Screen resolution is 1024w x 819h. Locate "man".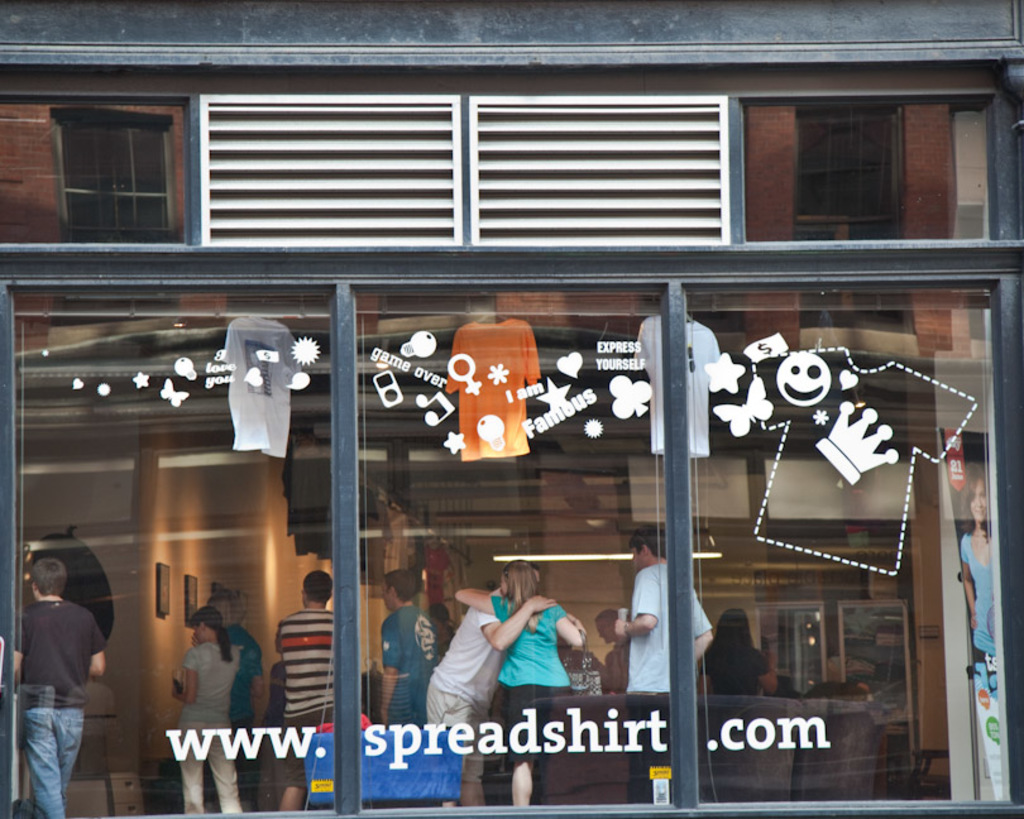
(262, 636, 286, 753).
